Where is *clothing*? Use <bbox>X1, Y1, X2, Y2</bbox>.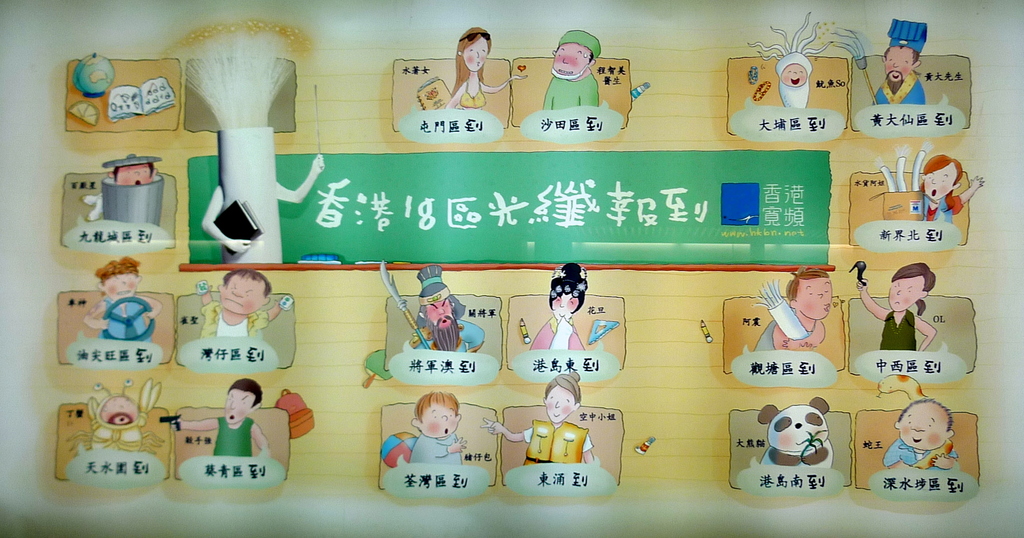
<bbox>877, 311, 918, 352</bbox>.
